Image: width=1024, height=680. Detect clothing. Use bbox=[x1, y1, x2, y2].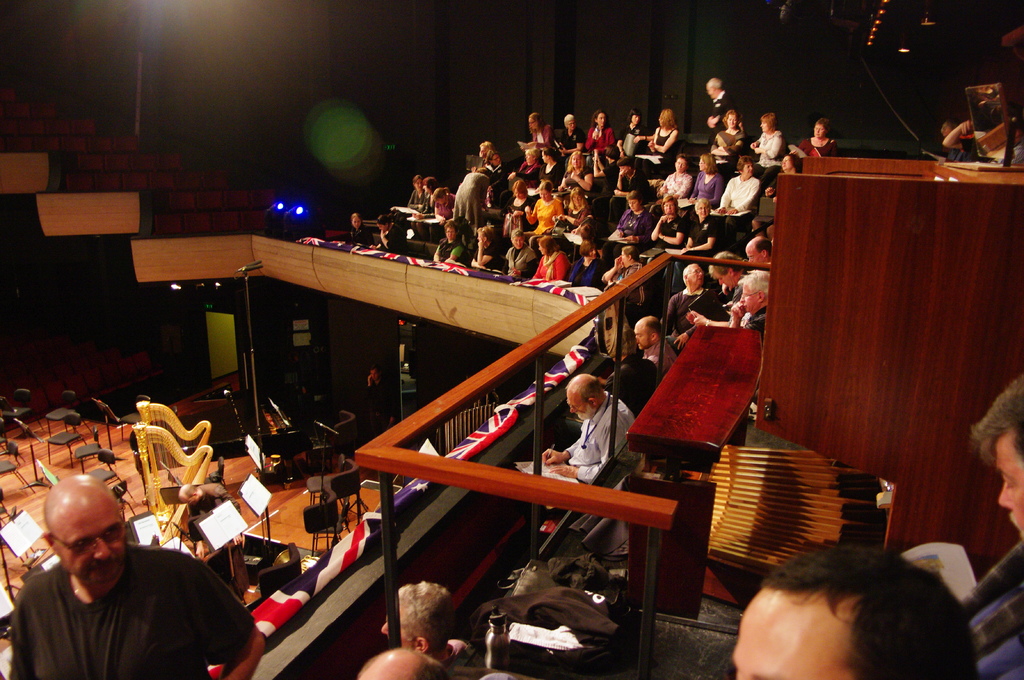
bbox=[406, 188, 431, 217].
